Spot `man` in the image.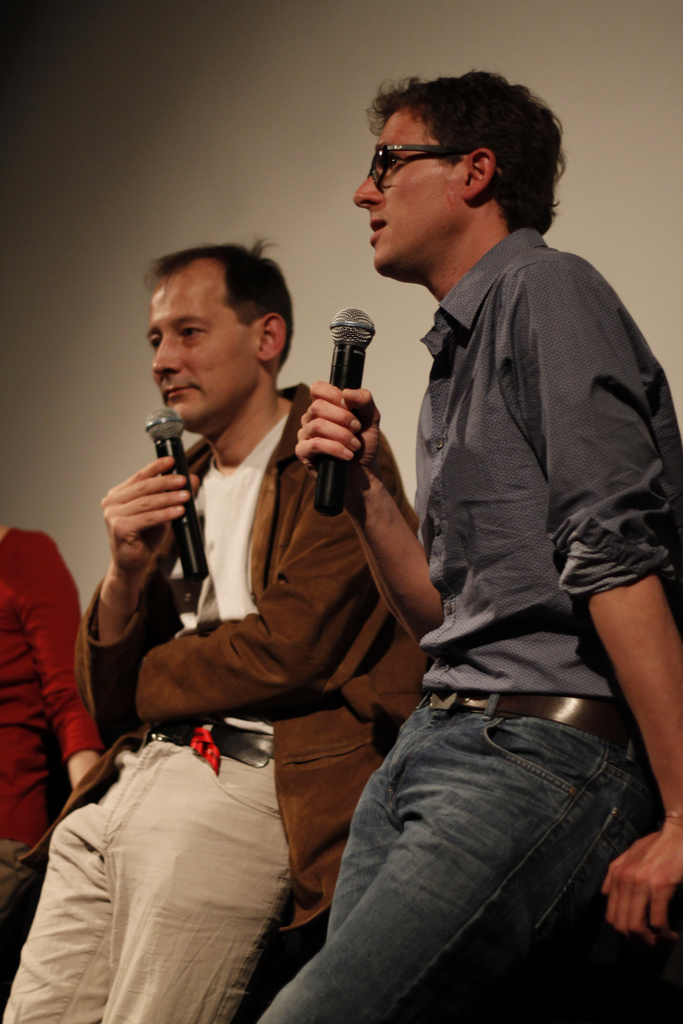
`man` found at region(243, 64, 682, 1023).
